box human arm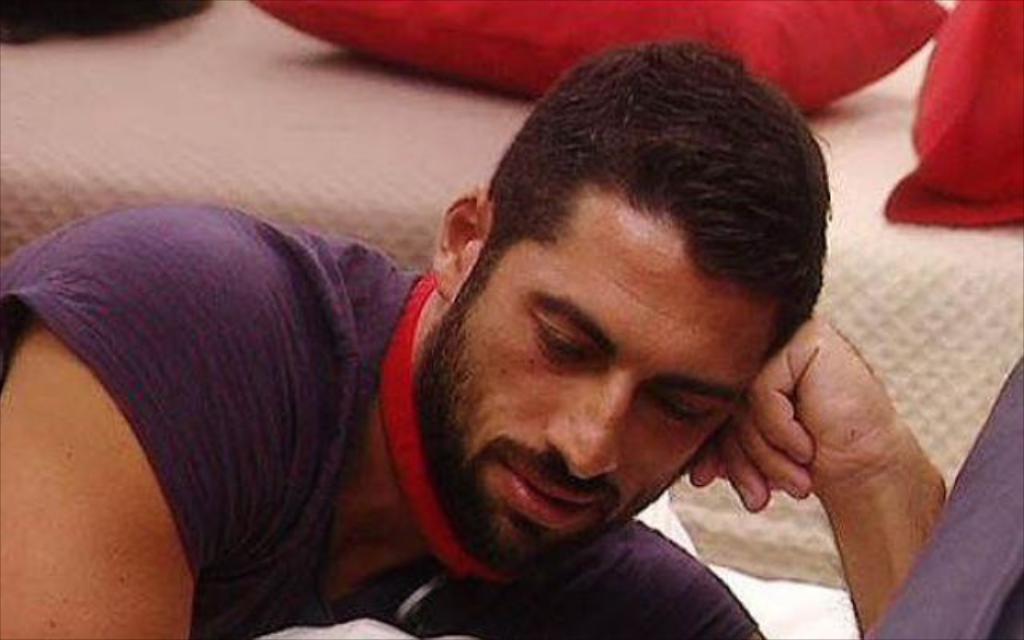
box=[698, 307, 954, 635]
